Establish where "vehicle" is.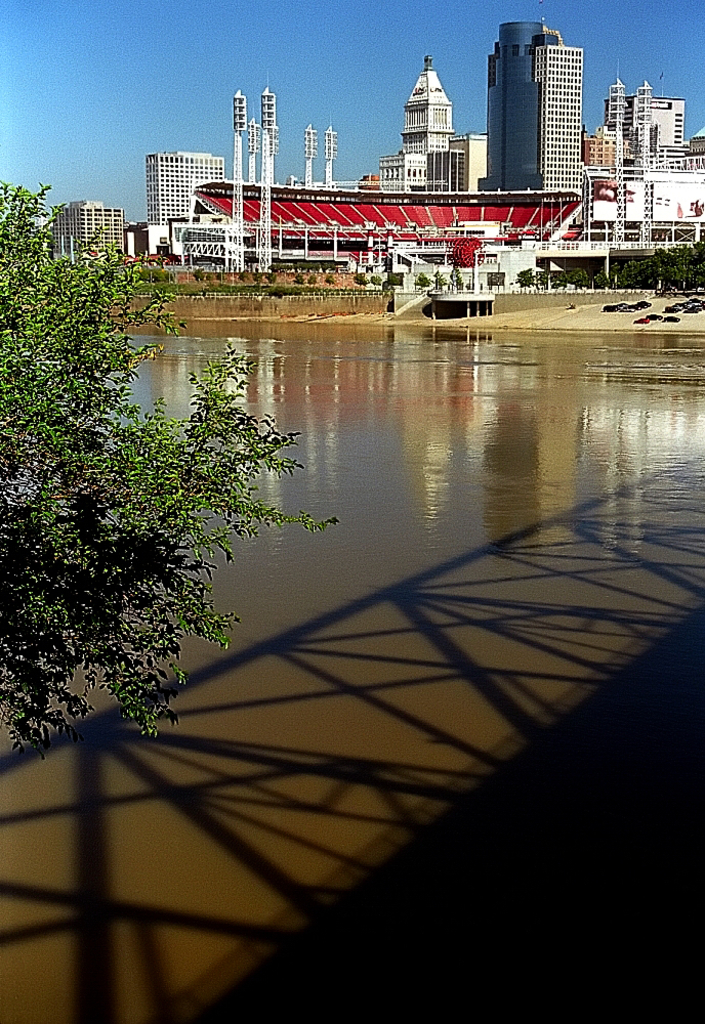
Established at [left=672, top=299, right=685, bottom=313].
